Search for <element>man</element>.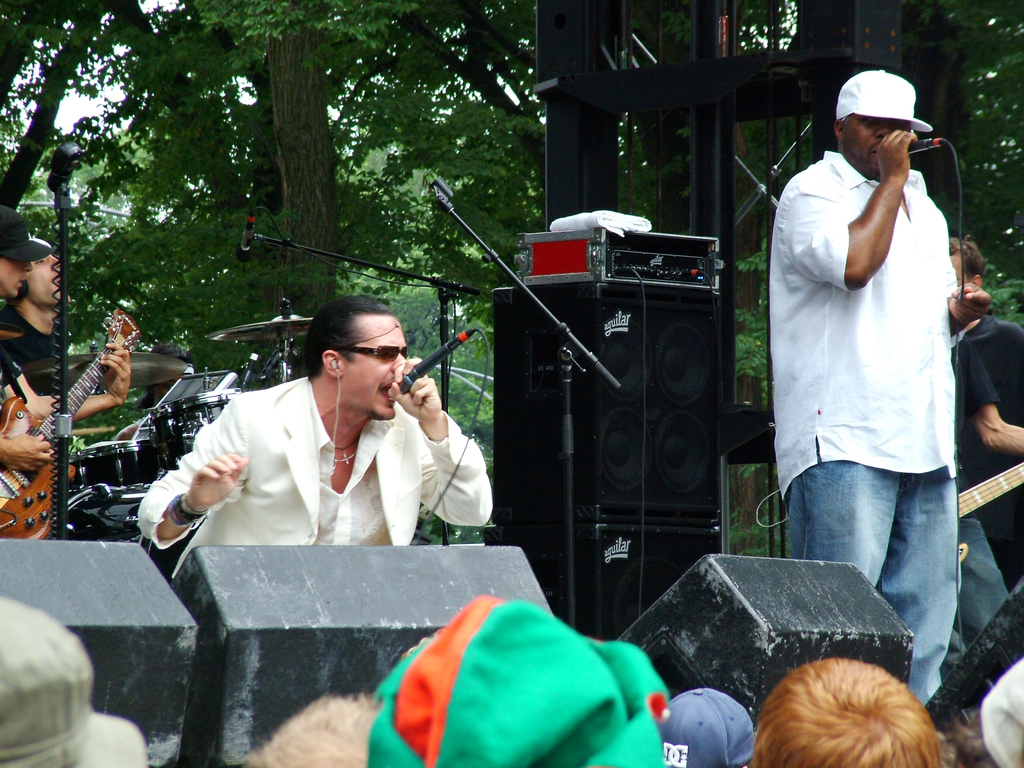
Found at bbox=[755, 57, 996, 704].
